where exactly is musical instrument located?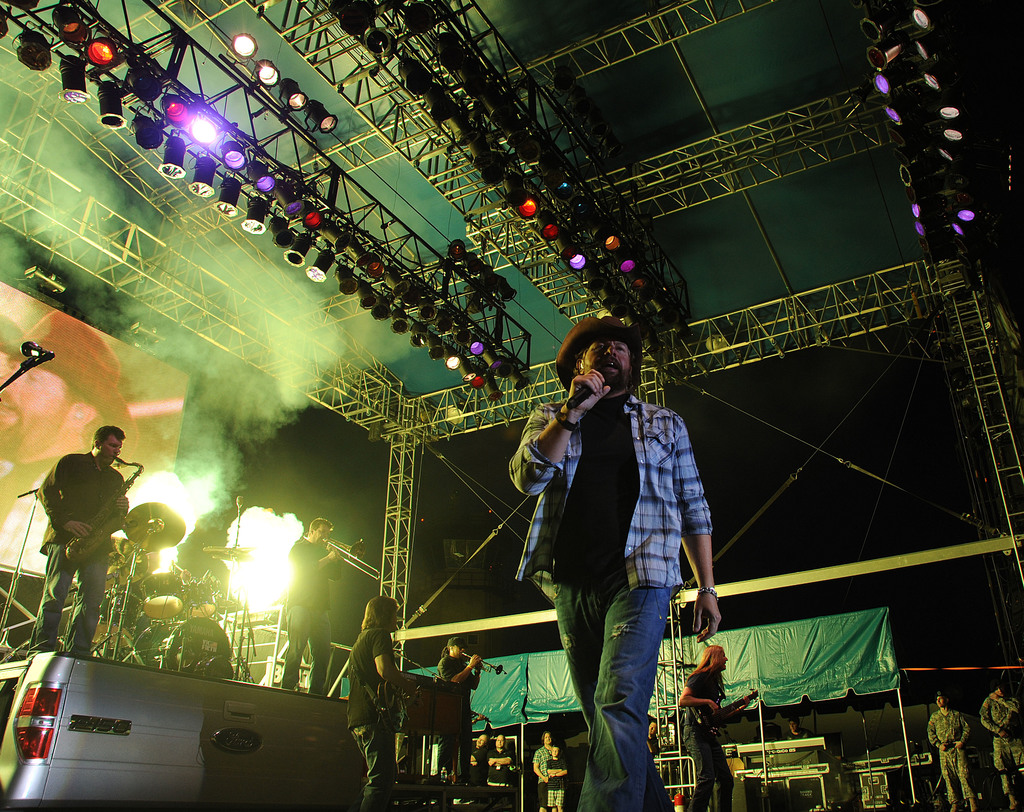
Its bounding box is {"x1": 318, "y1": 535, "x2": 385, "y2": 584}.
